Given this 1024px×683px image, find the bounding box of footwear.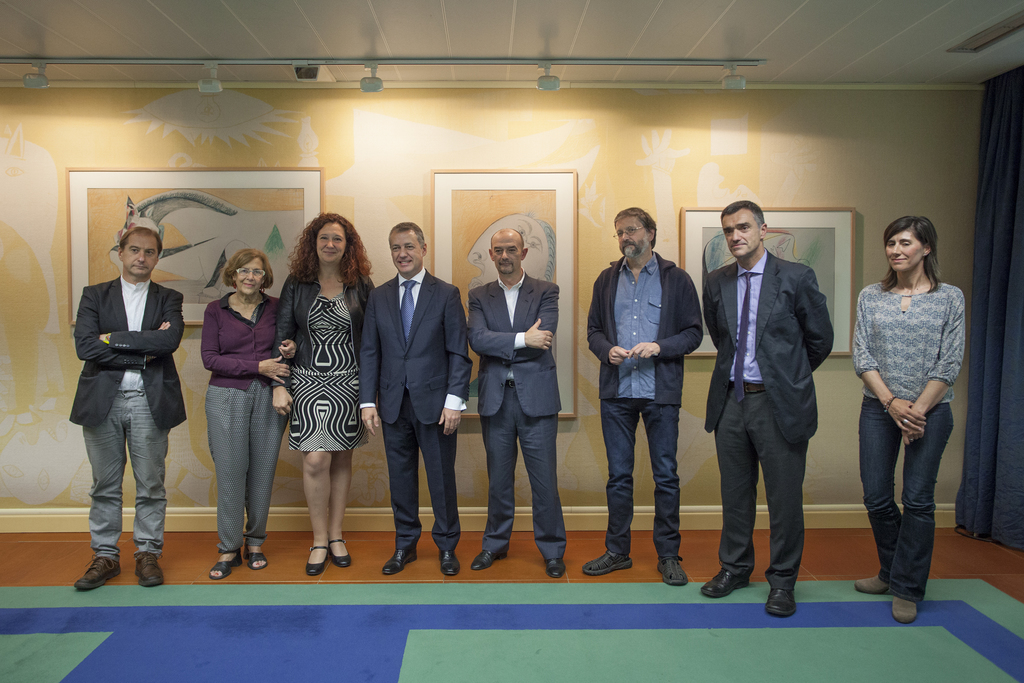
box(330, 538, 352, 568).
